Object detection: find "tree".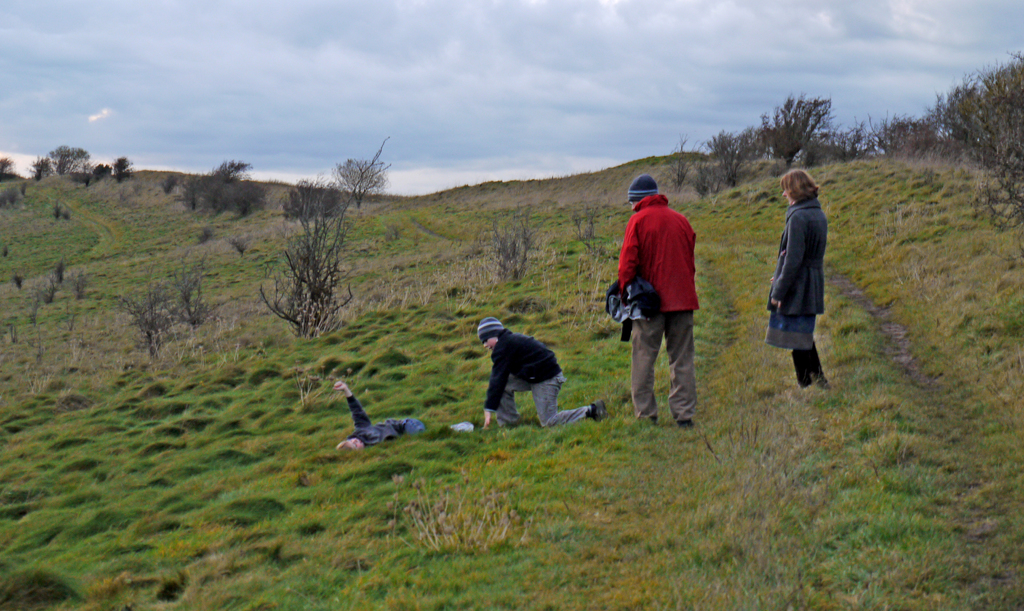
detection(260, 209, 340, 338).
